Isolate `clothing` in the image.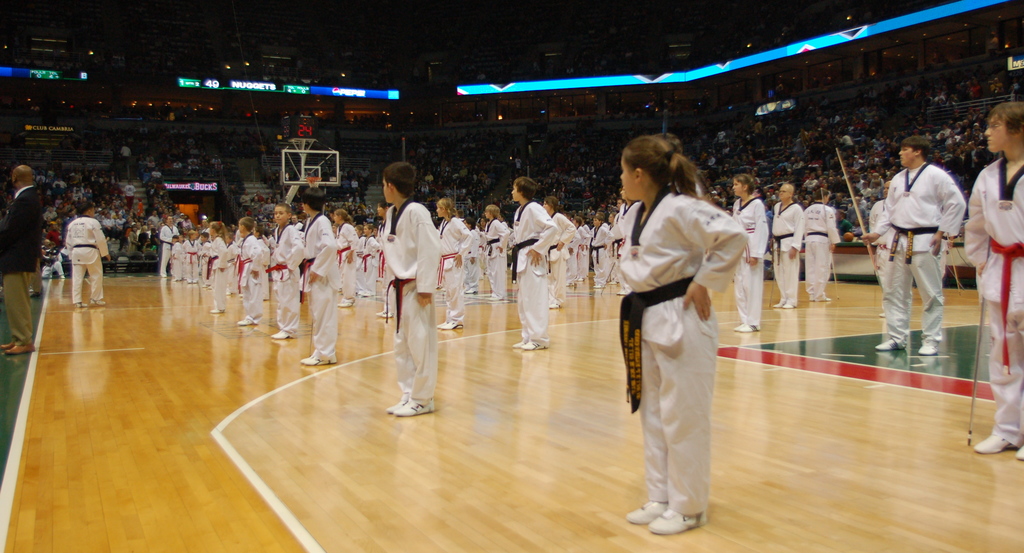
Isolated region: l=730, t=190, r=768, b=327.
